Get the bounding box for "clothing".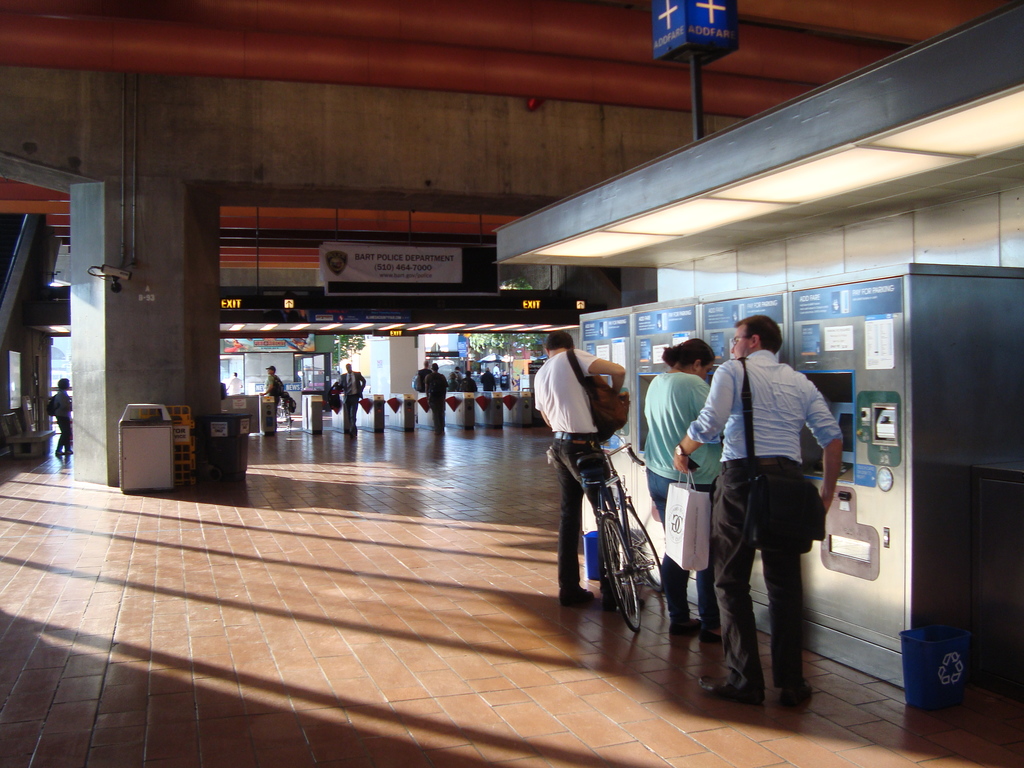
700/312/836/669.
